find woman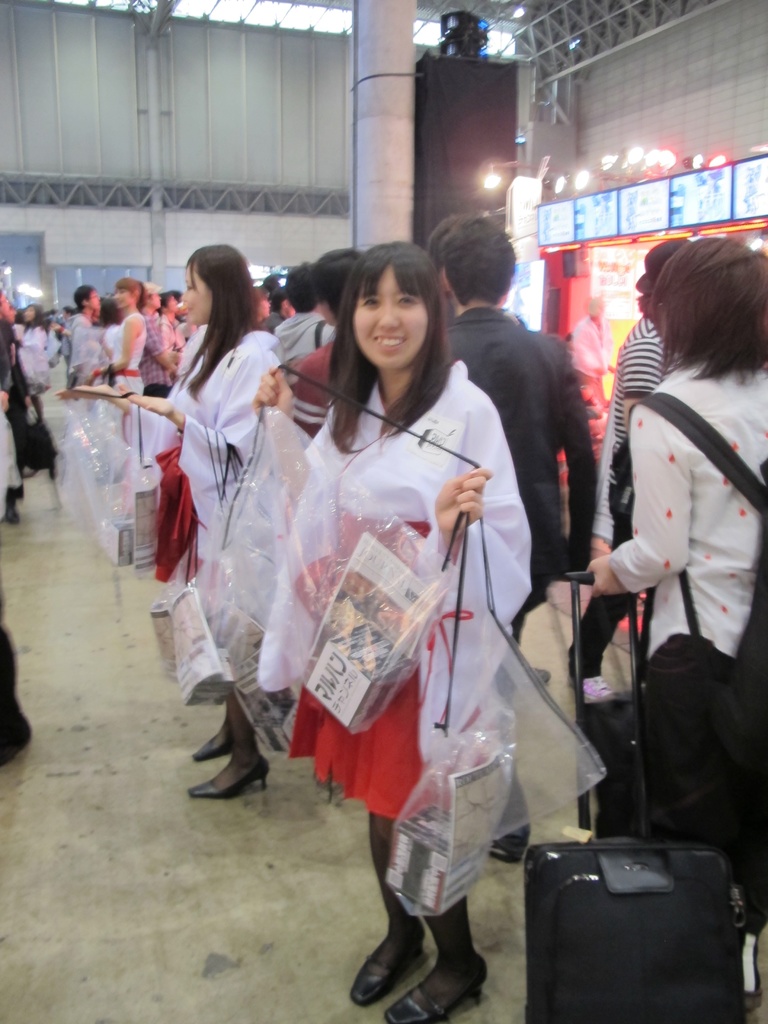
{"left": 587, "top": 241, "right": 767, "bottom": 1009}
